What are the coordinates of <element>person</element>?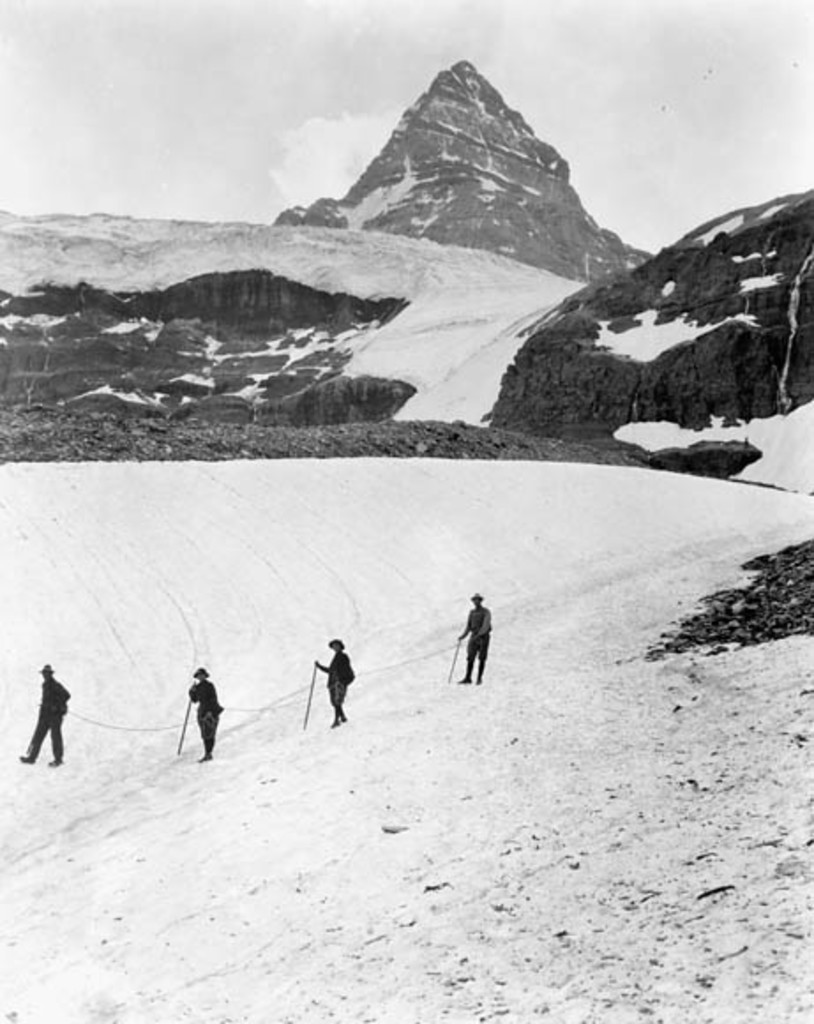
crop(457, 588, 494, 687).
